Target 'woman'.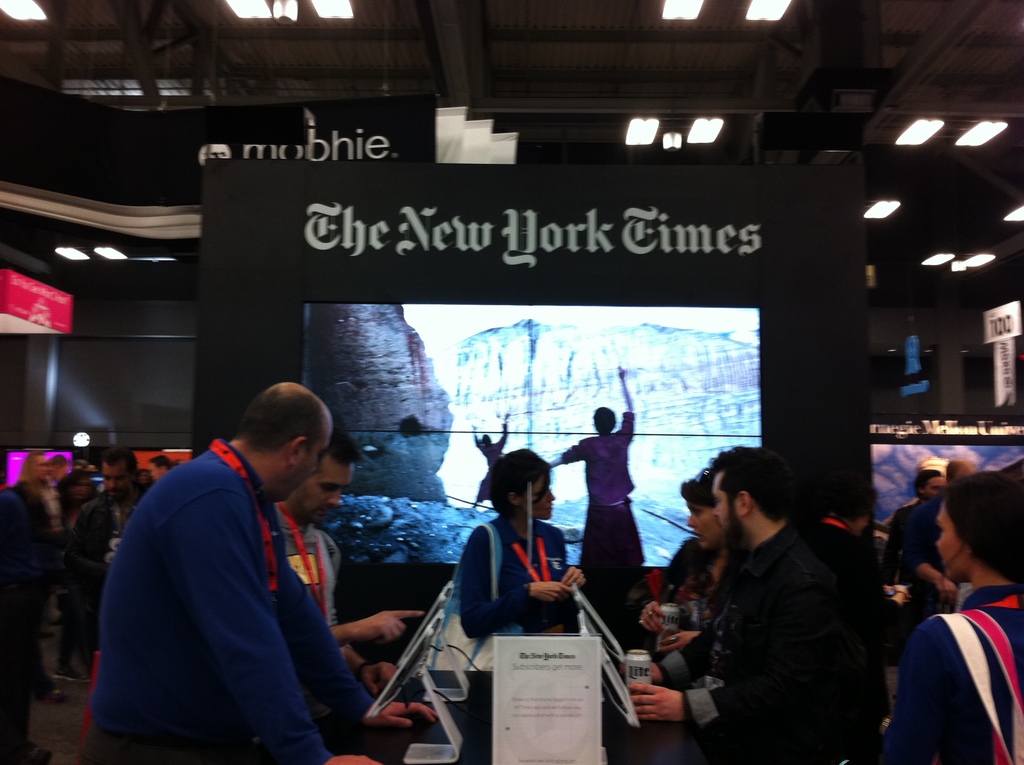
Target region: select_region(639, 465, 735, 673).
